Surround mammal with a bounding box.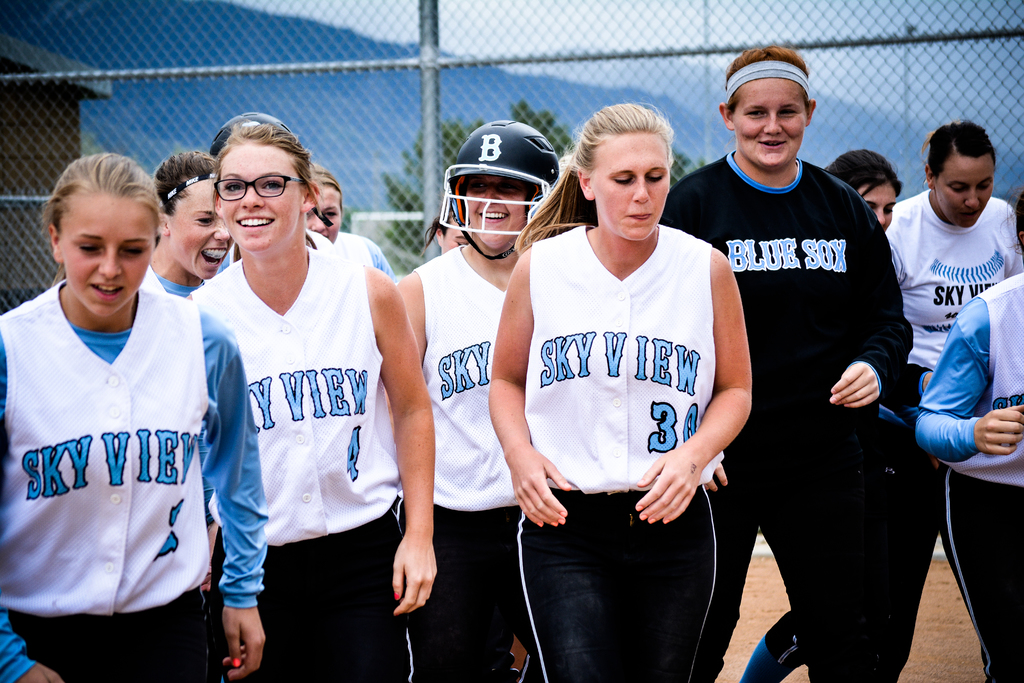
419:206:472:254.
